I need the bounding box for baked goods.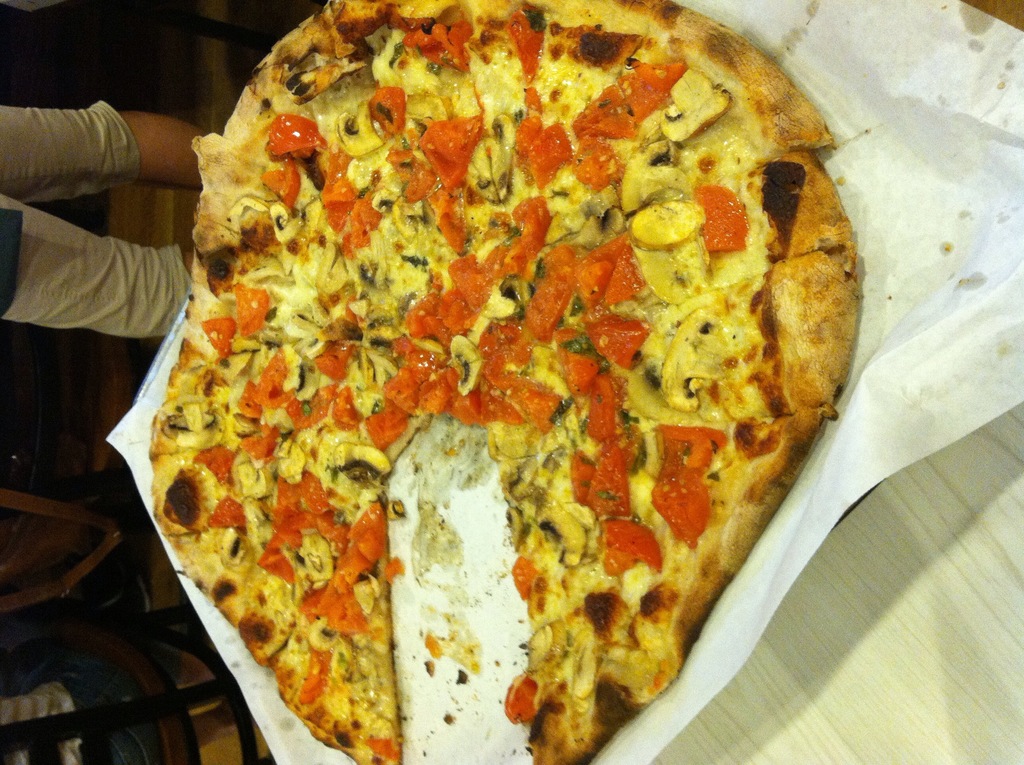
Here it is: bbox=(100, 33, 902, 735).
